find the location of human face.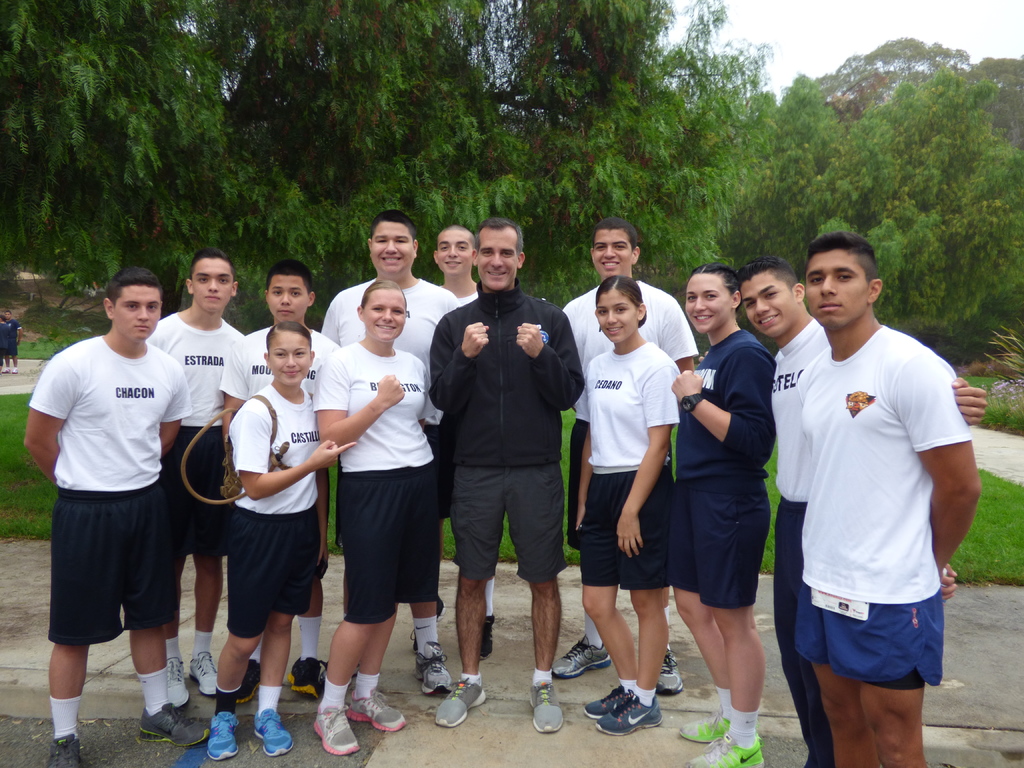
Location: 477:226:522:294.
